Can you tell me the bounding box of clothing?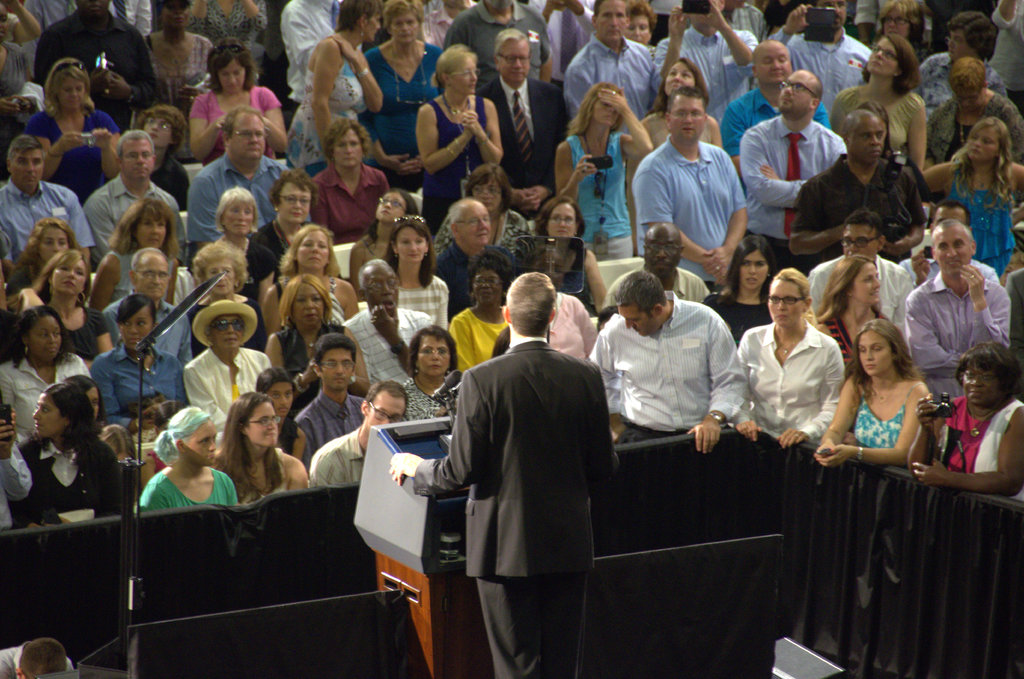
<box>705,292,773,329</box>.
